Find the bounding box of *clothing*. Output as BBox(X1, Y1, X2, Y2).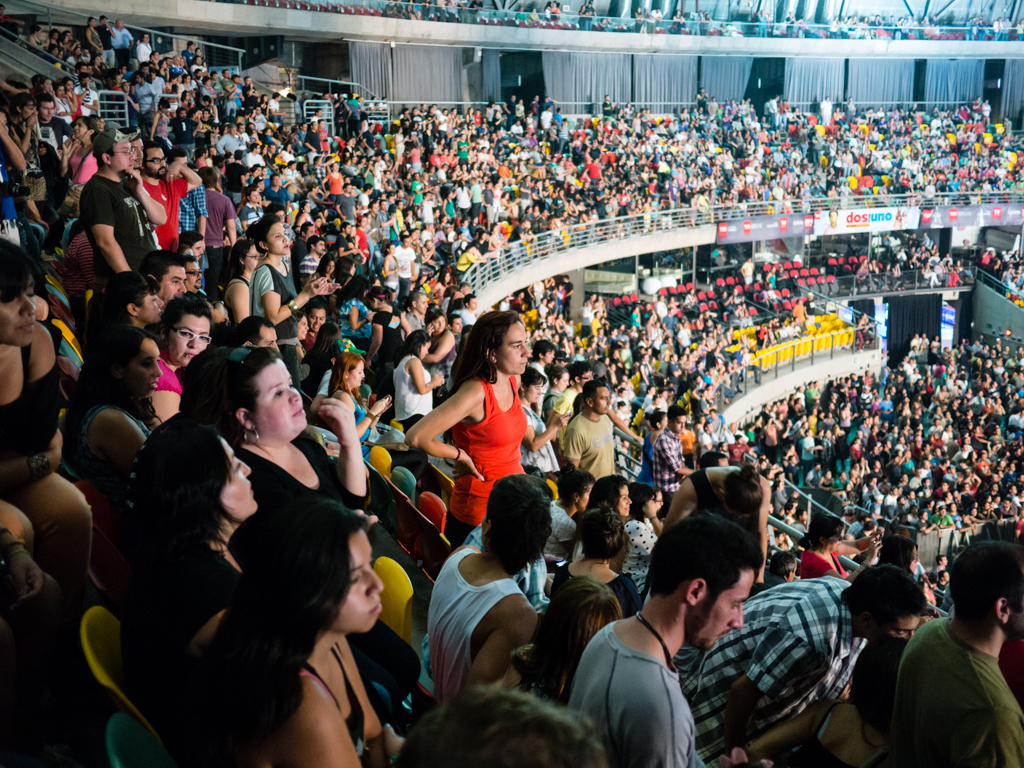
BBox(414, 179, 430, 206).
